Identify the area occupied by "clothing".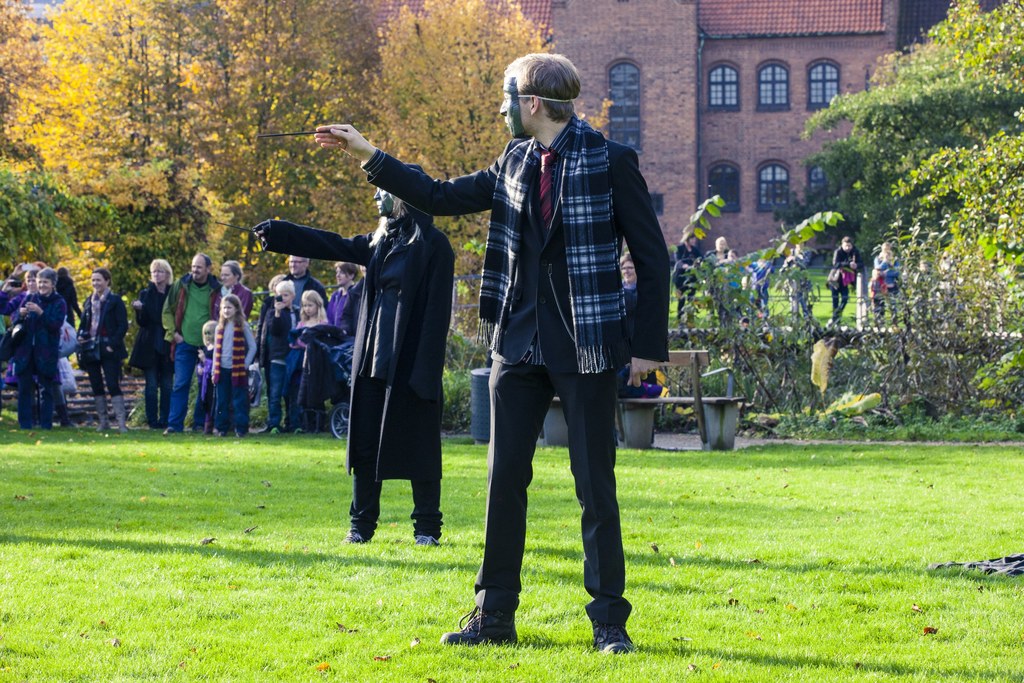
Area: 831, 245, 861, 315.
